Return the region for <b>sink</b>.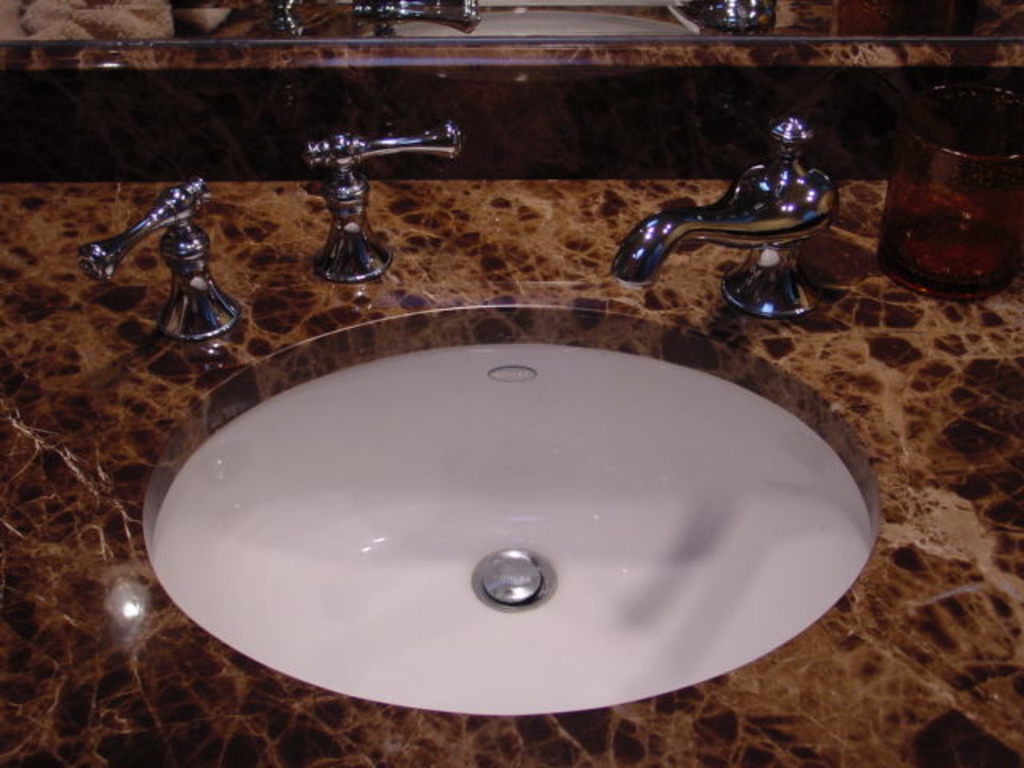
locate(139, 115, 885, 717).
